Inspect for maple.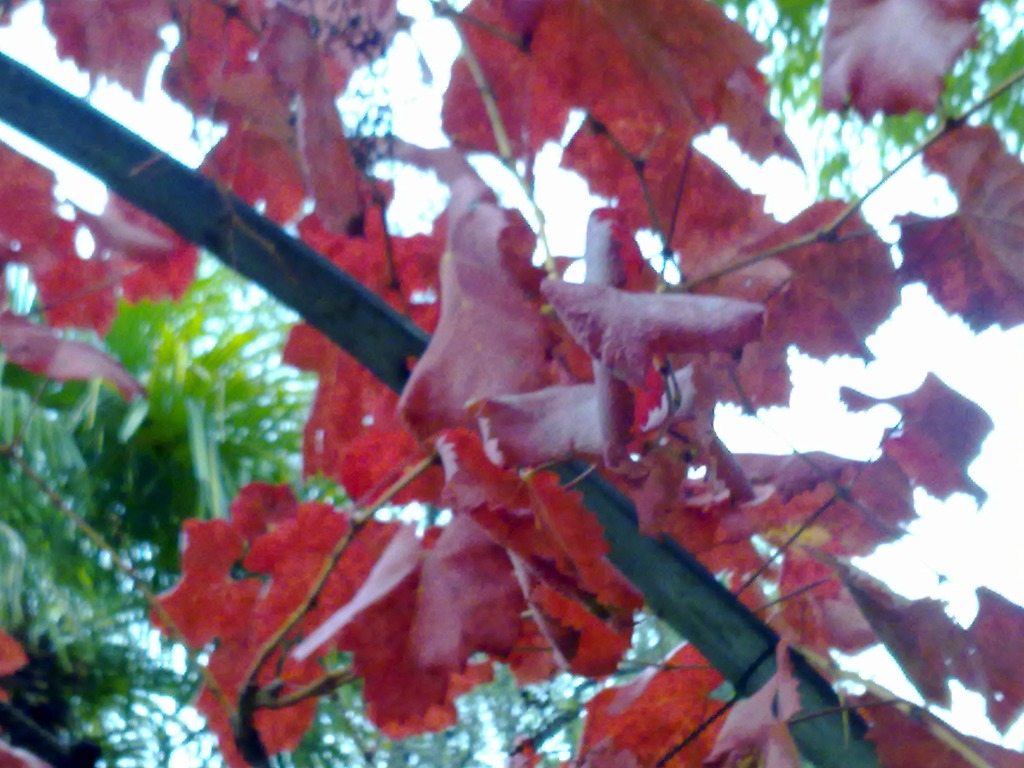
Inspection: <bbox>50, 30, 1023, 767</bbox>.
